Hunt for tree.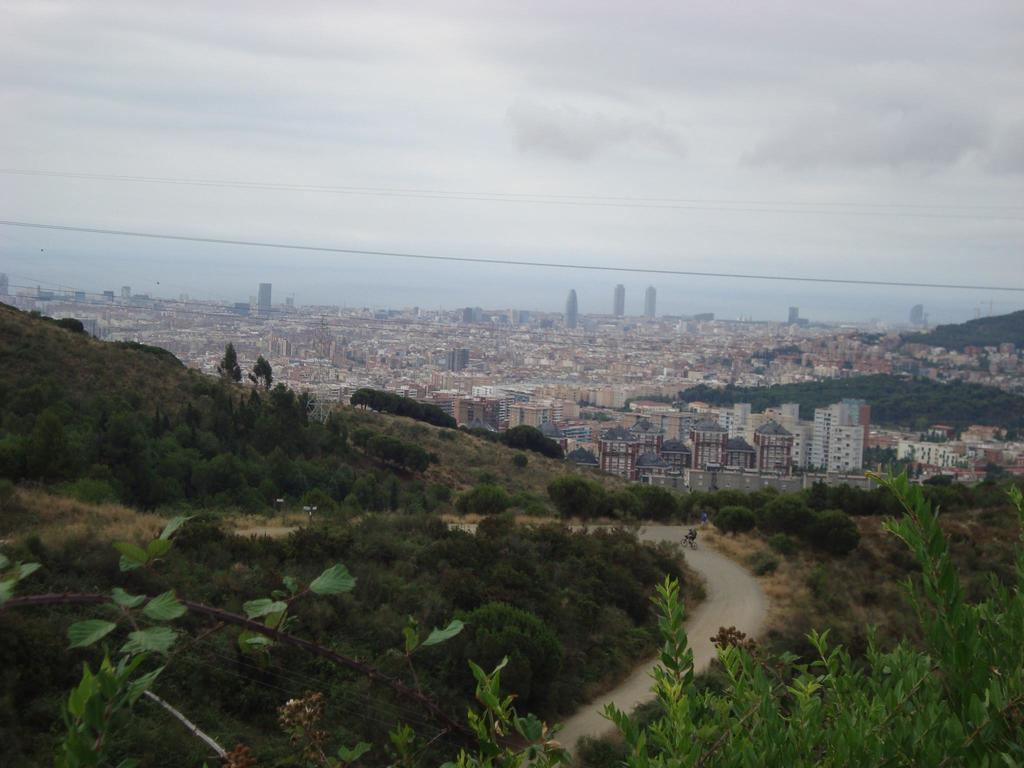
Hunted down at locate(447, 598, 563, 696).
